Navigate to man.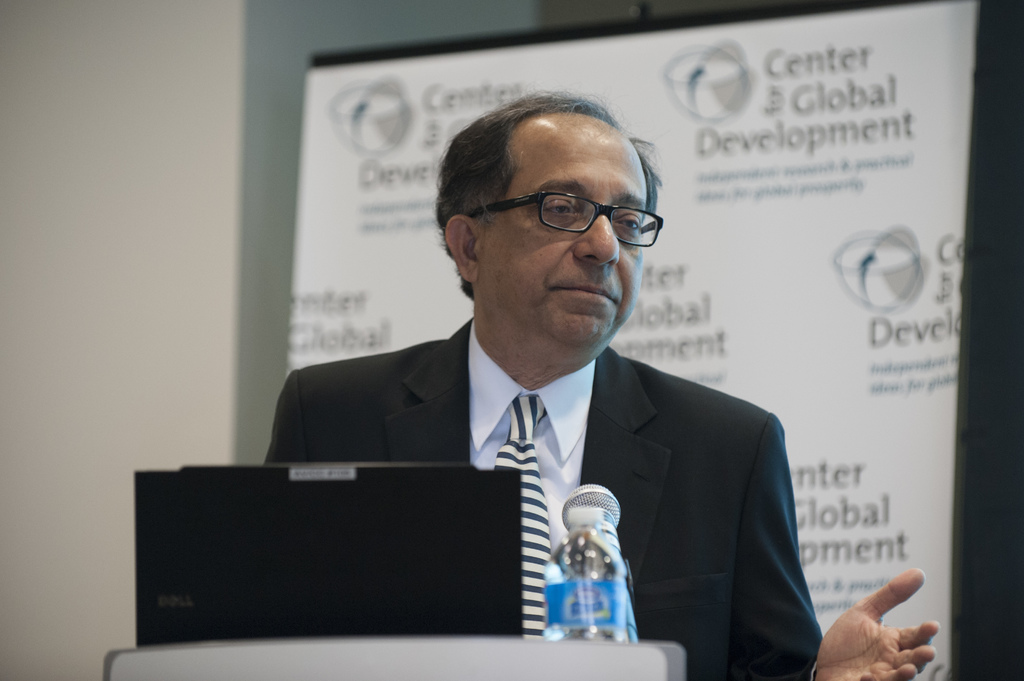
Navigation target: crop(231, 116, 863, 634).
